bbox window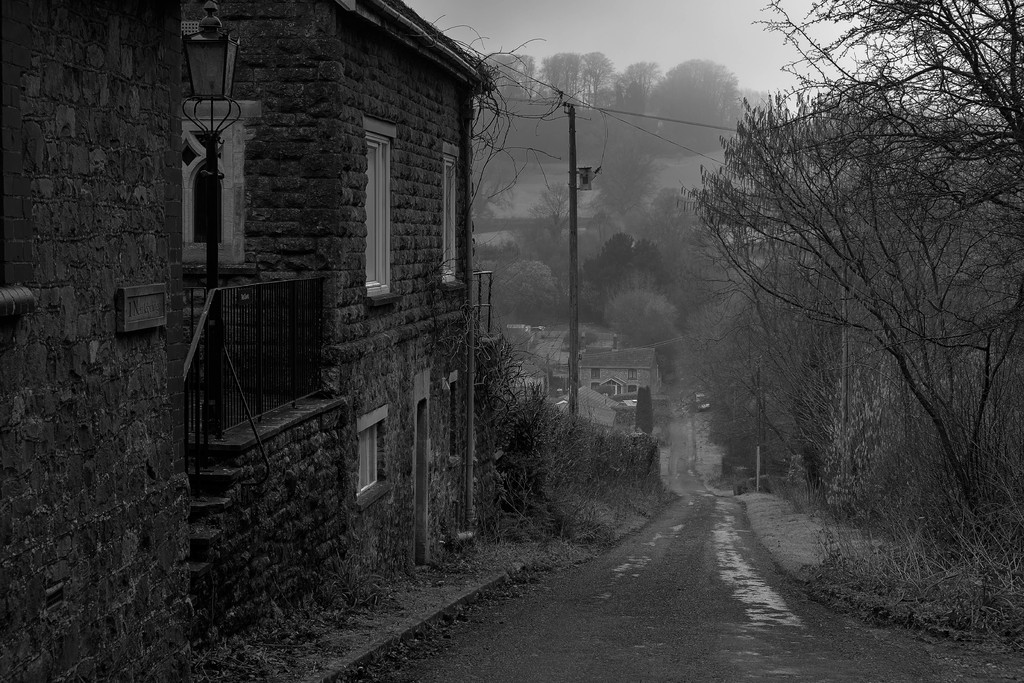
590:368:601:377
